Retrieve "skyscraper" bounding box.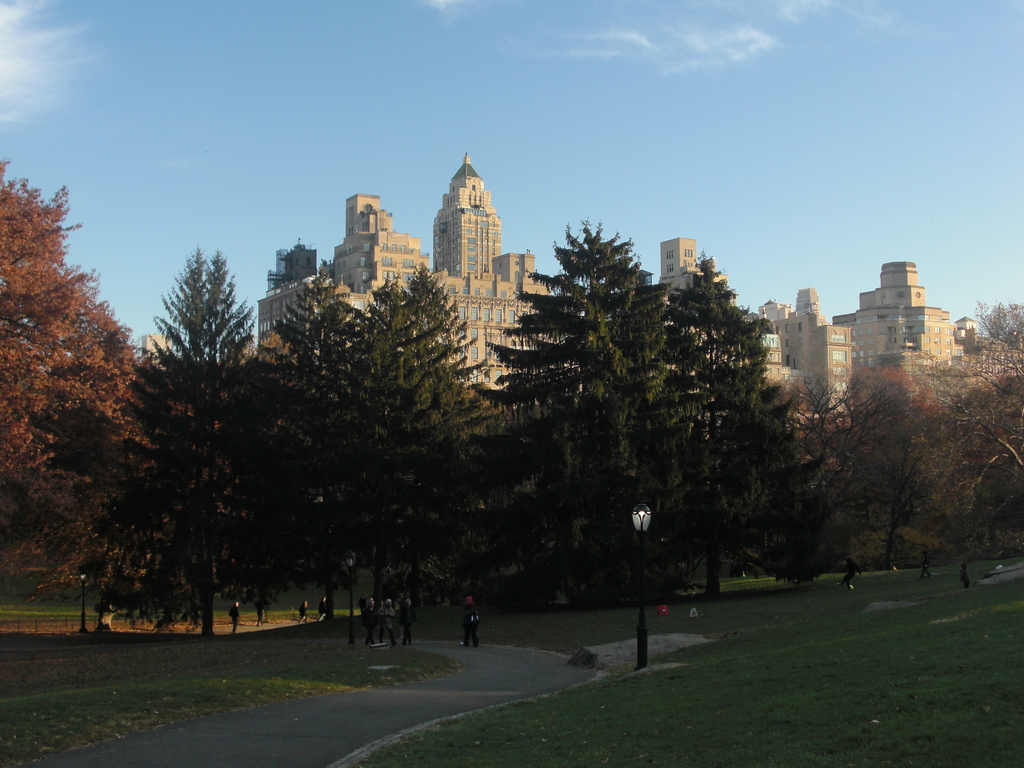
Bounding box: 671,232,704,292.
